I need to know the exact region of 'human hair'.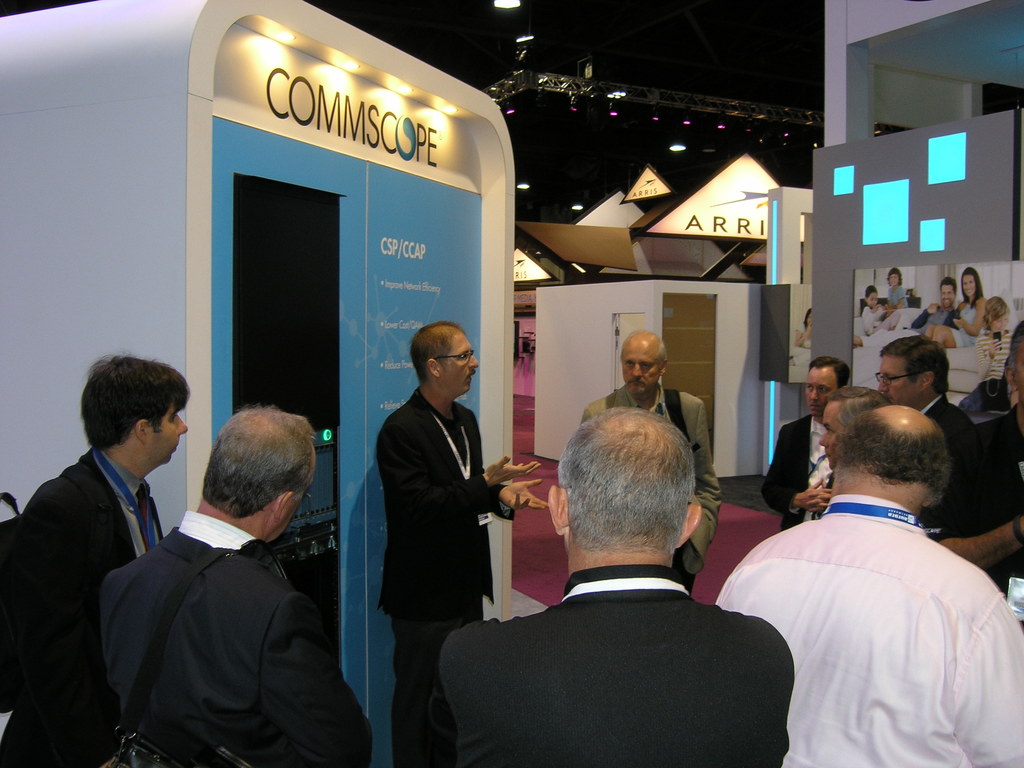
Region: (884,267,903,279).
